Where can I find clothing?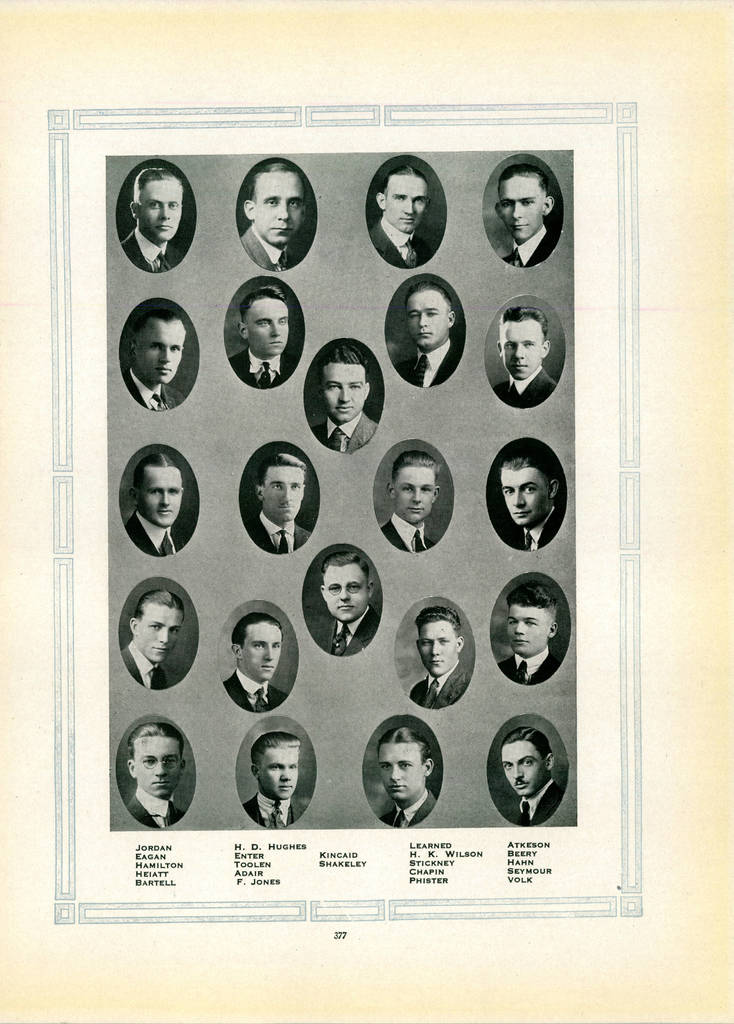
You can find it at l=114, t=637, r=177, b=695.
